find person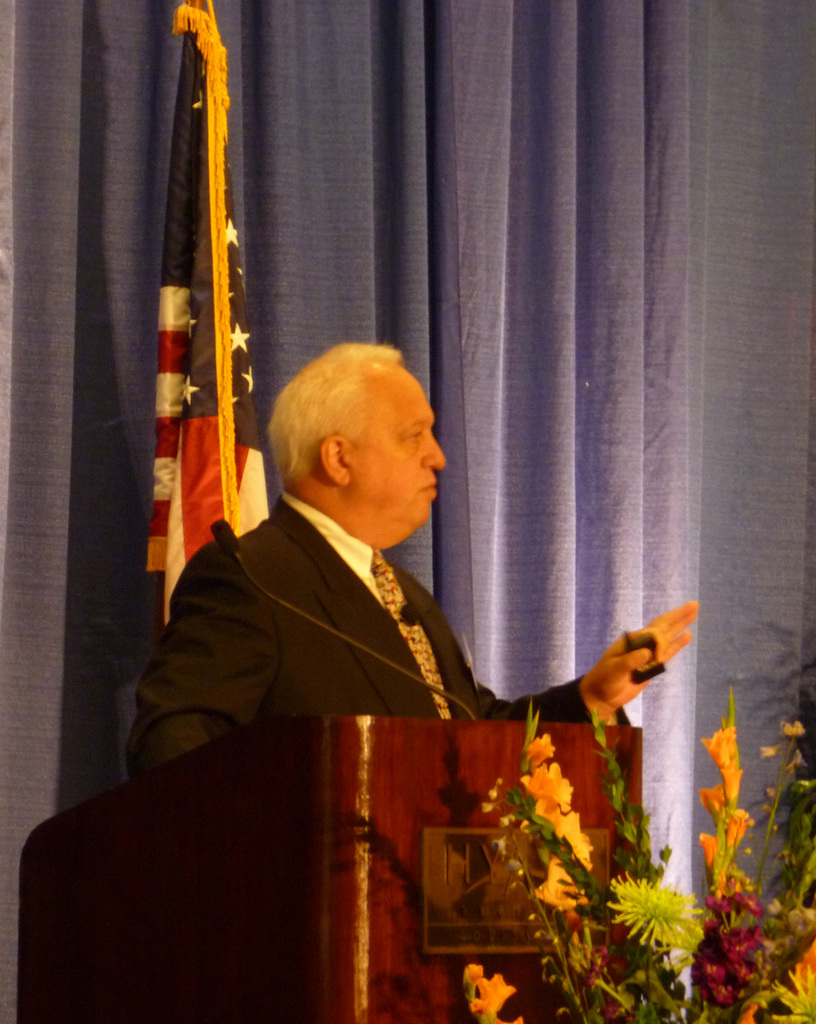
211, 346, 561, 903
